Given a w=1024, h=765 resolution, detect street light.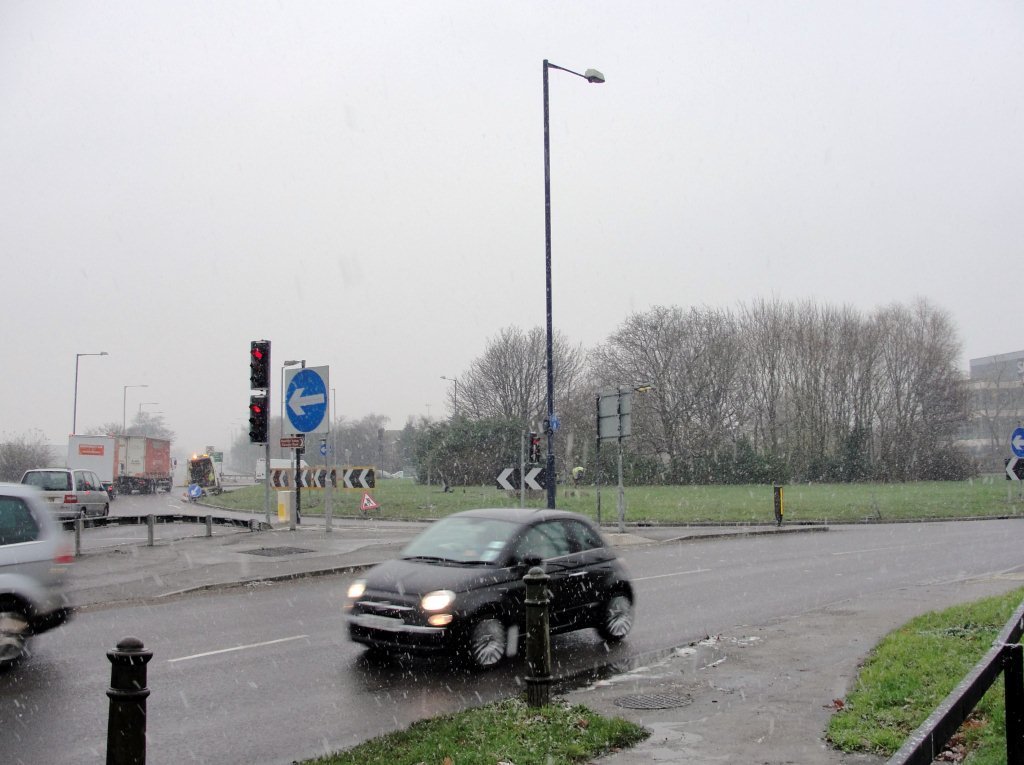
506:44:613:498.
